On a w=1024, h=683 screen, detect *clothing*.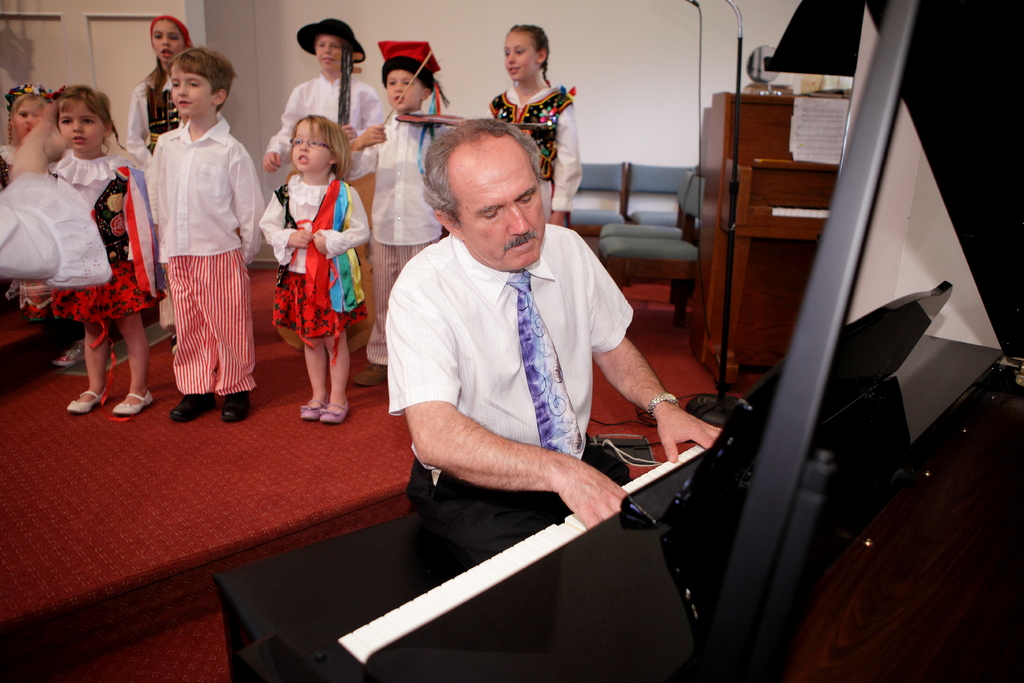
22, 144, 143, 327.
